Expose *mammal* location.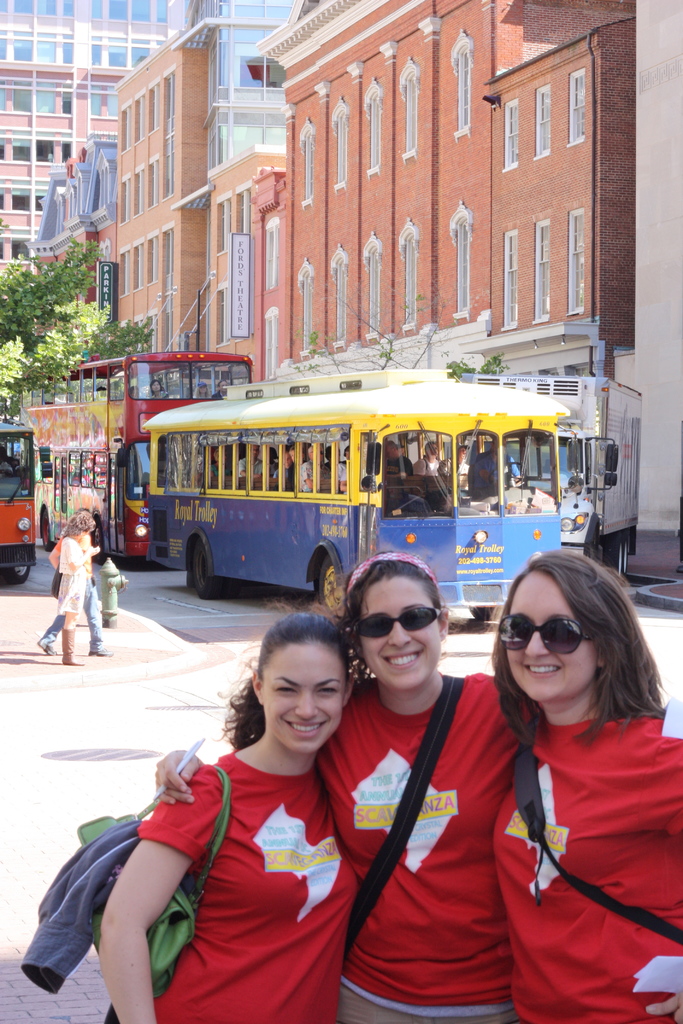
Exposed at 336 442 373 491.
